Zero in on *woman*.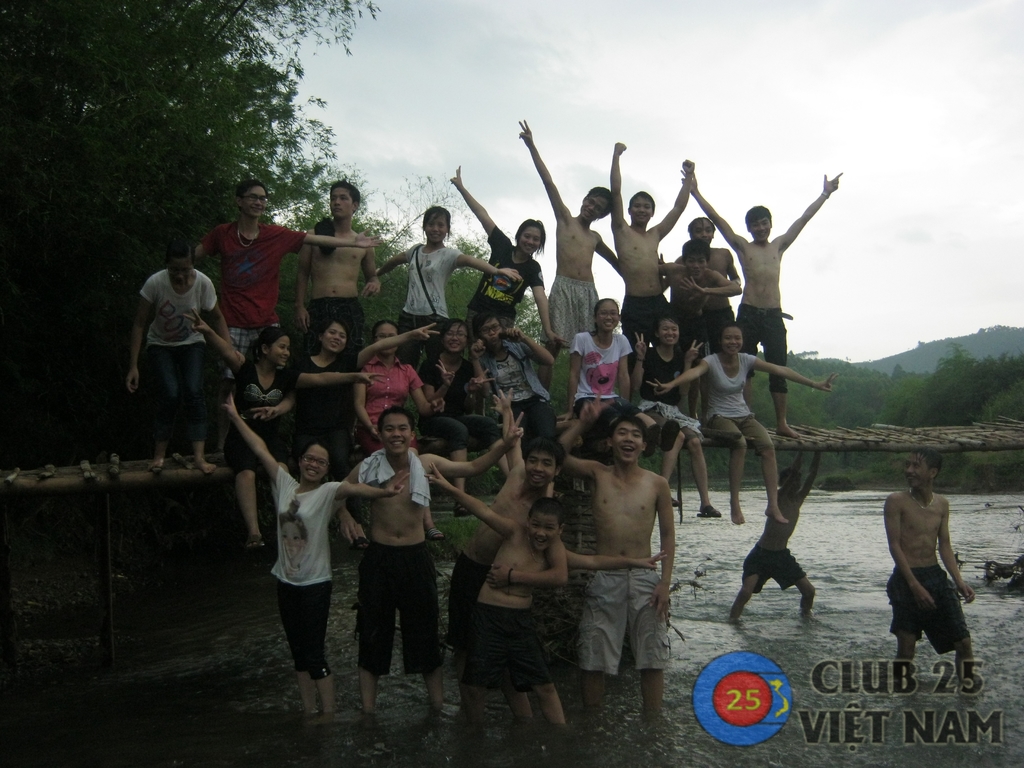
Zeroed in: [x1=415, y1=319, x2=525, y2=505].
